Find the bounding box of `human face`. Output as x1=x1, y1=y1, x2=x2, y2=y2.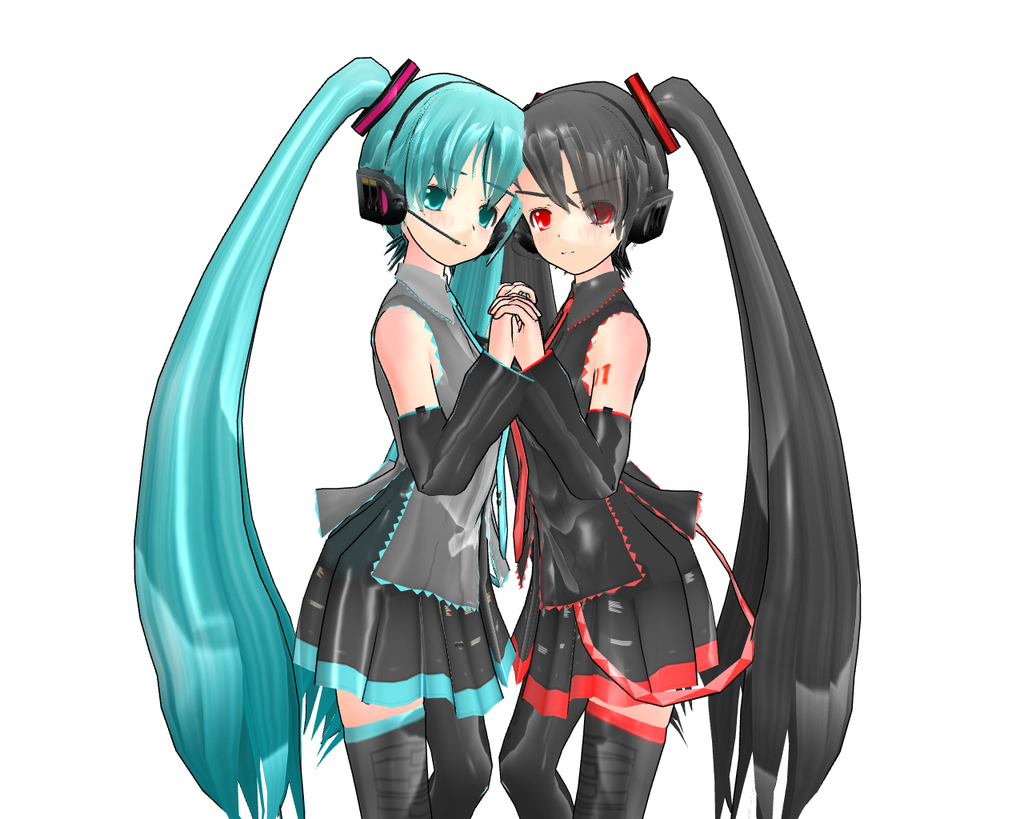
x1=515, y1=150, x2=627, y2=274.
